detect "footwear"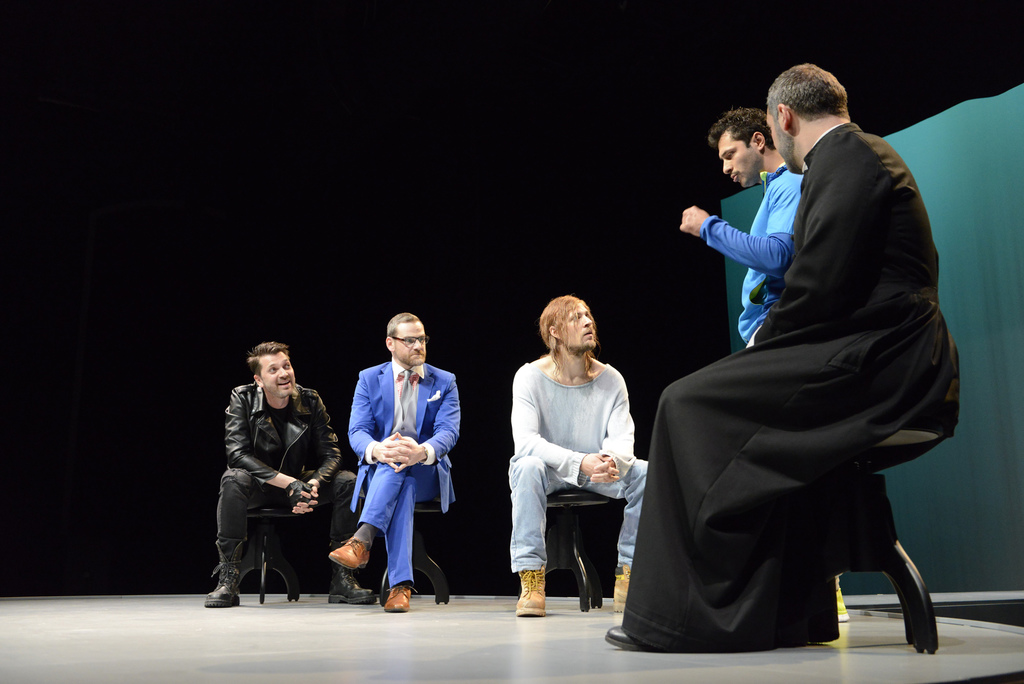
rect(326, 536, 369, 574)
